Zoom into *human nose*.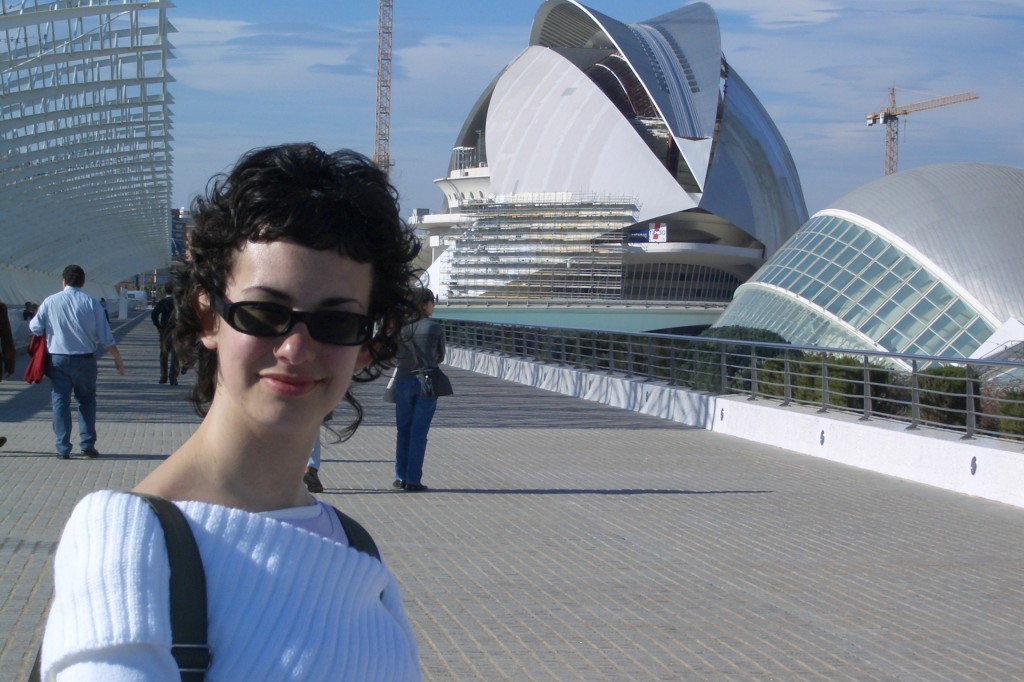
Zoom target: (left=271, top=322, right=318, bottom=365).
